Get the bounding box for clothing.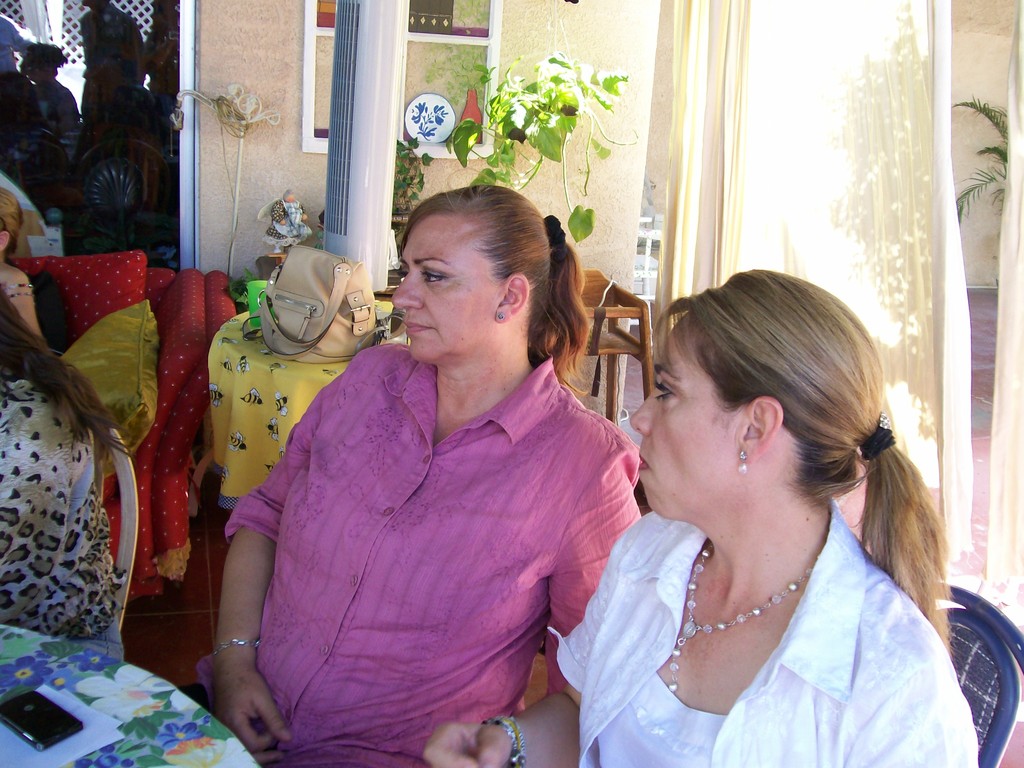
[77, 6, 152, 127].
